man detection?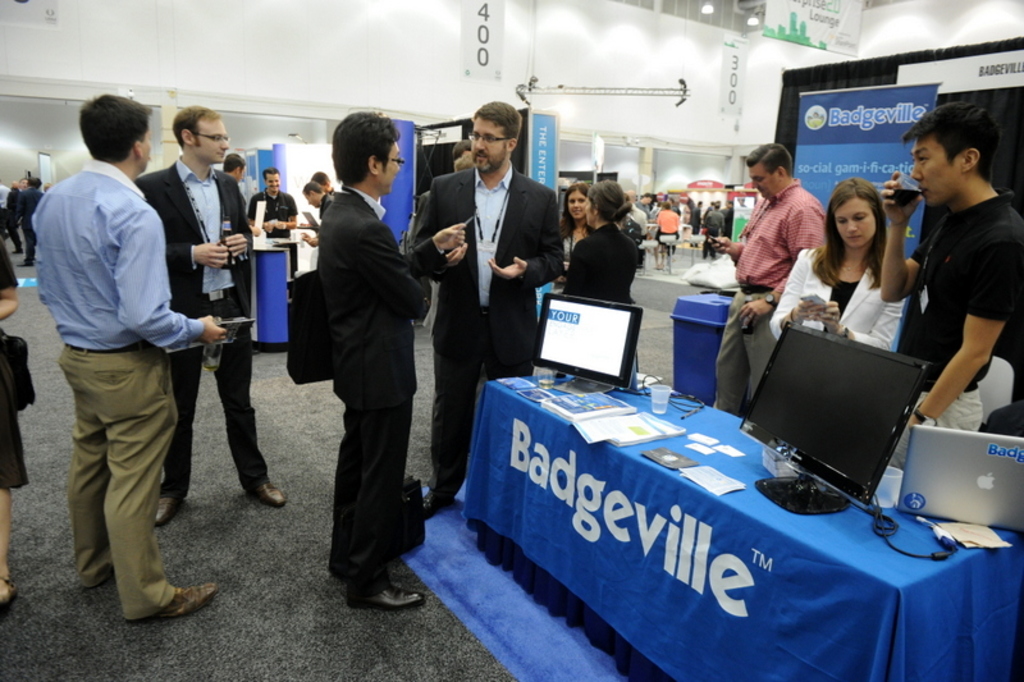
407/96/575/518
